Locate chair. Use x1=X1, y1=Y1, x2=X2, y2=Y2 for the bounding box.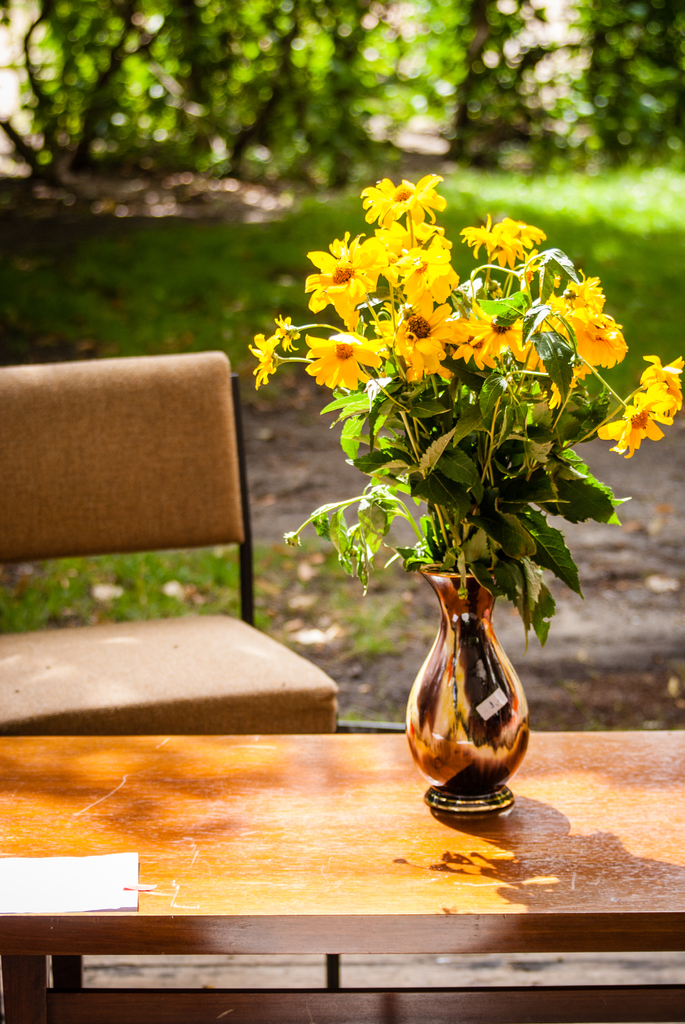
x1=4, y1=351, x2=295, y2=710.
